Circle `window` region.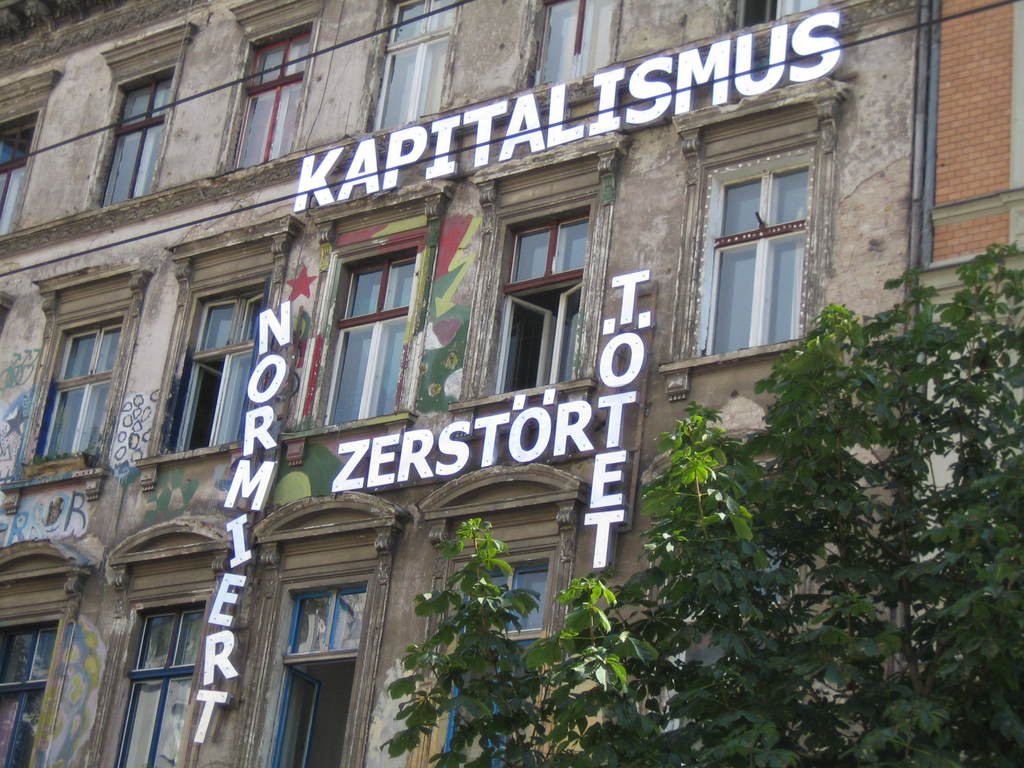
Region: {"x1": 98, "y1": 79, "x2": 171, "y2": 206}.
